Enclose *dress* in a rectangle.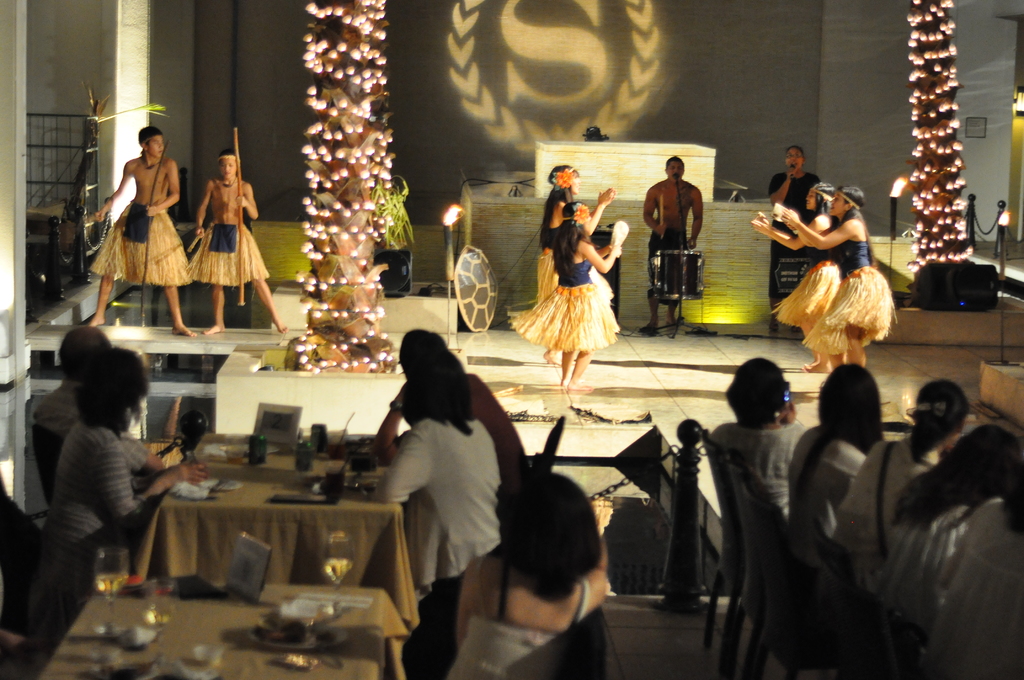
769, 211, 840, 329.
